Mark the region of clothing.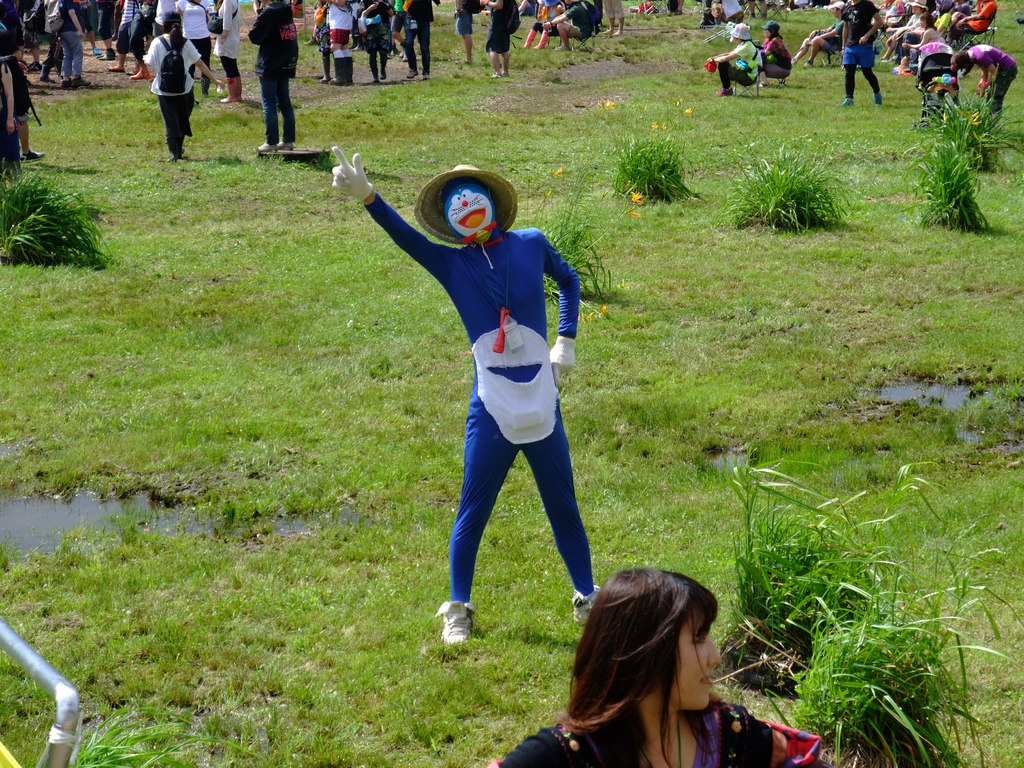
Region: Rect(940, 13, 956, 33).
